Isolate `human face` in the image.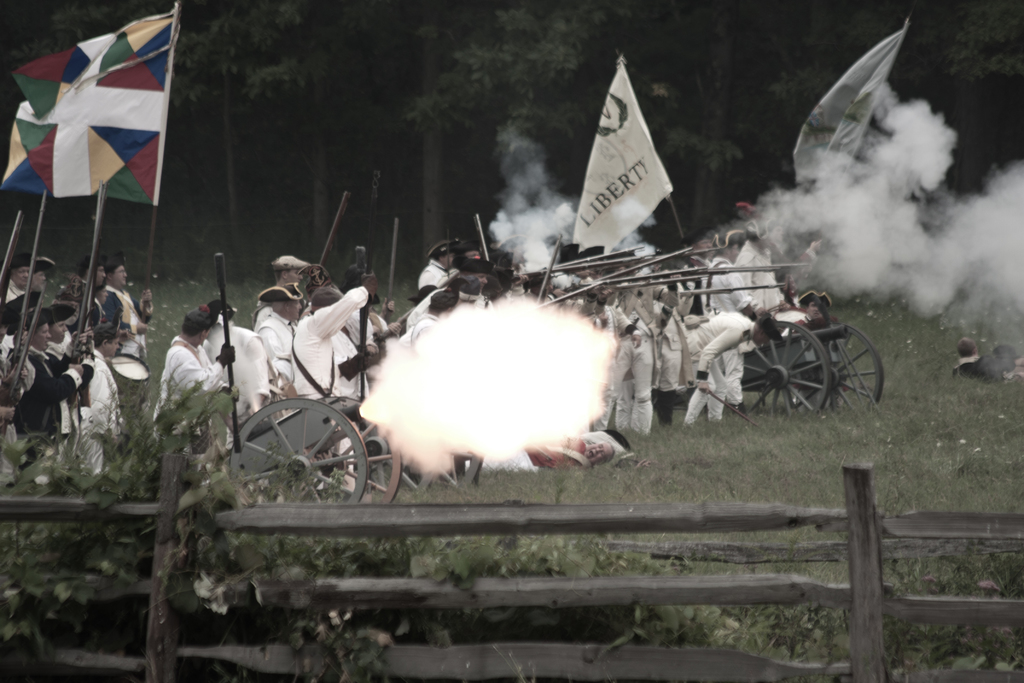
Isolated region: [left=98, top=268, right=107, bottom=288].
